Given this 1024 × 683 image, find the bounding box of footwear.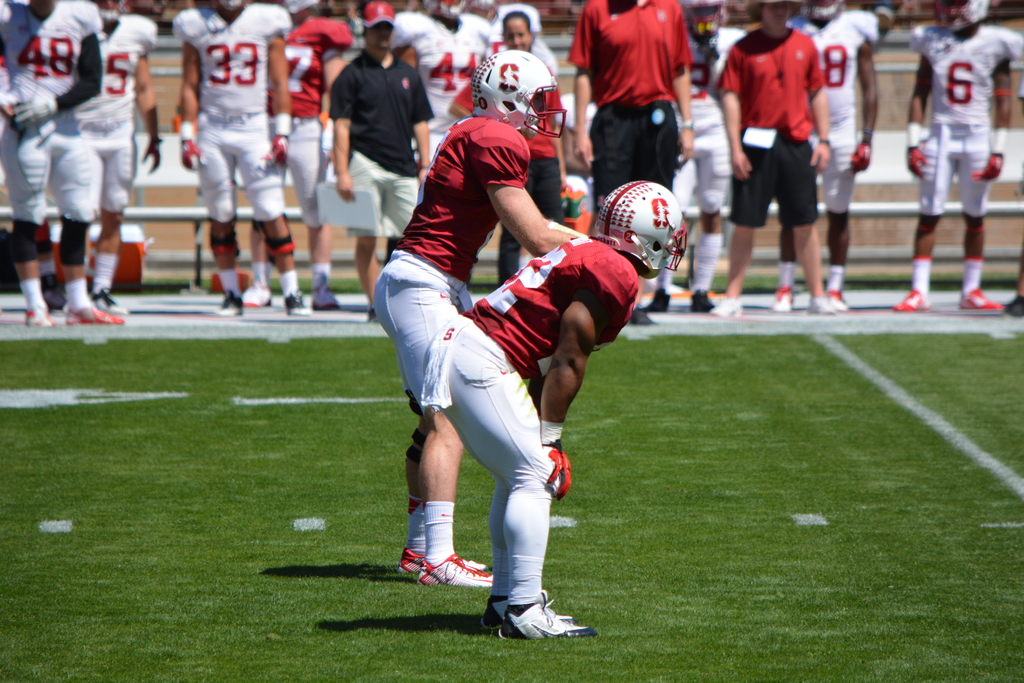
<region>212, 288, 255, 320</region>.
